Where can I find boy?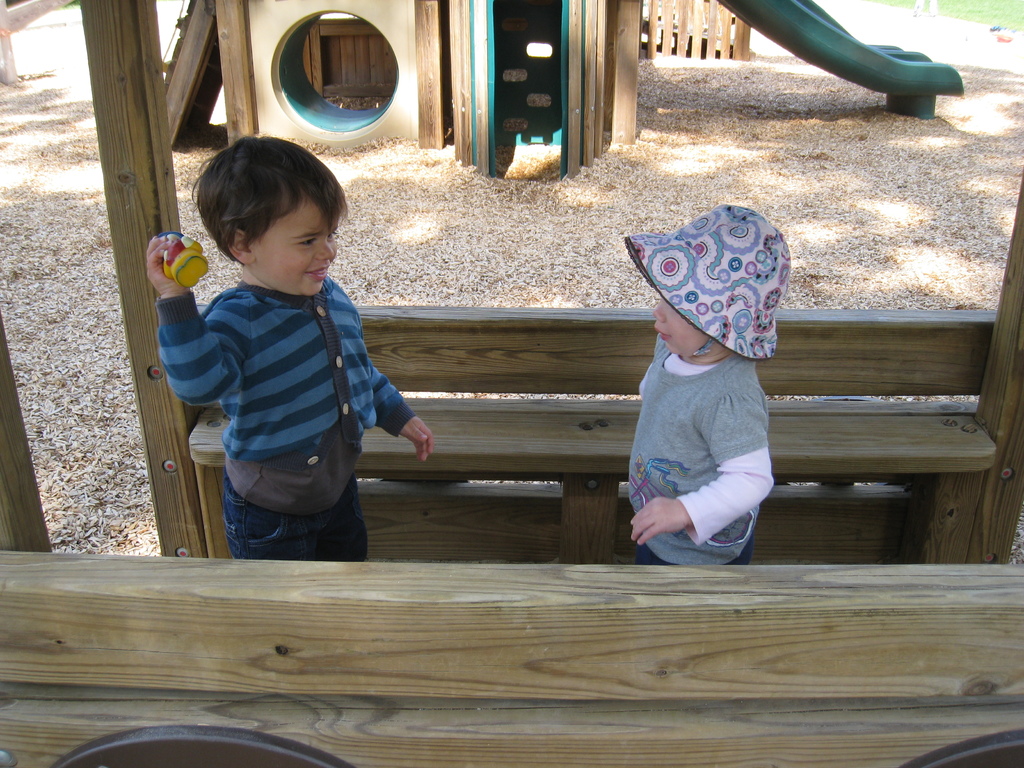
You can find it at bbox=[145, 136, 434, 568].
